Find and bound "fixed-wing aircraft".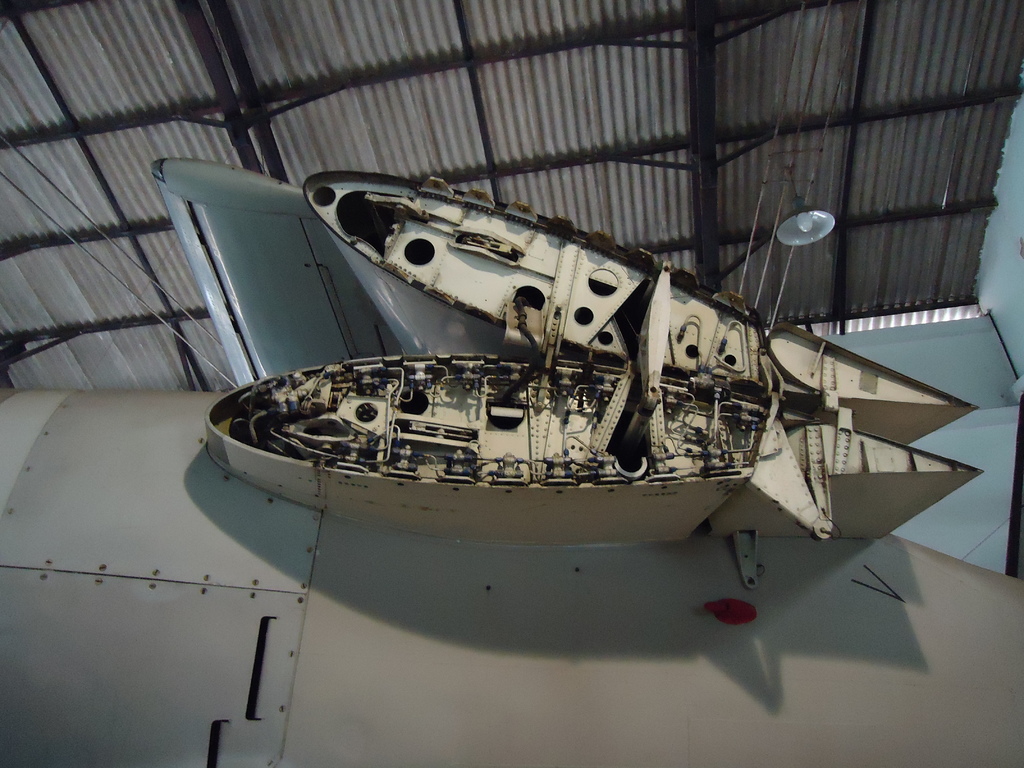
Bound: <bbox>0, 163, 1023, 767</bbox>.
